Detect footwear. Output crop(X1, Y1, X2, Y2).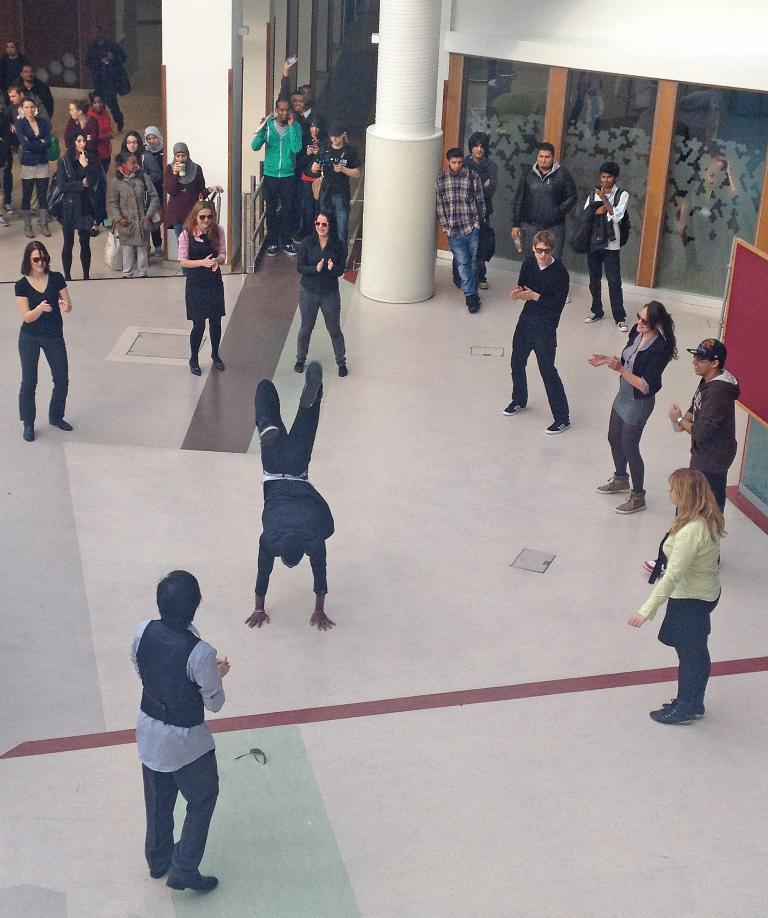
crop(266, 245, 279, 258).
